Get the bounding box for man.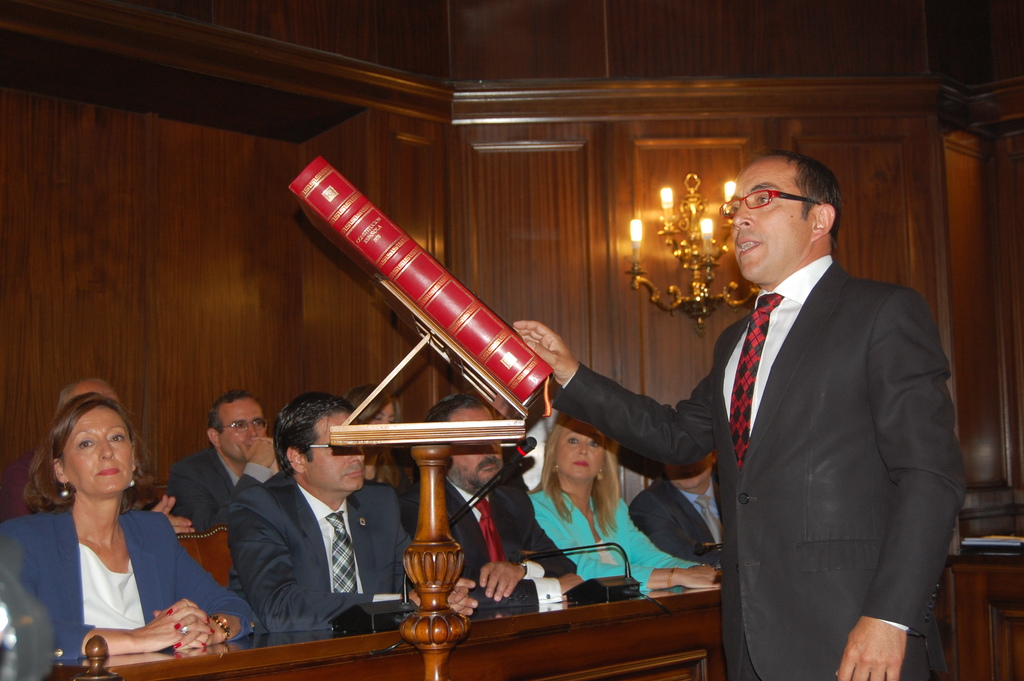
crop(222, 391, 475, 632).
